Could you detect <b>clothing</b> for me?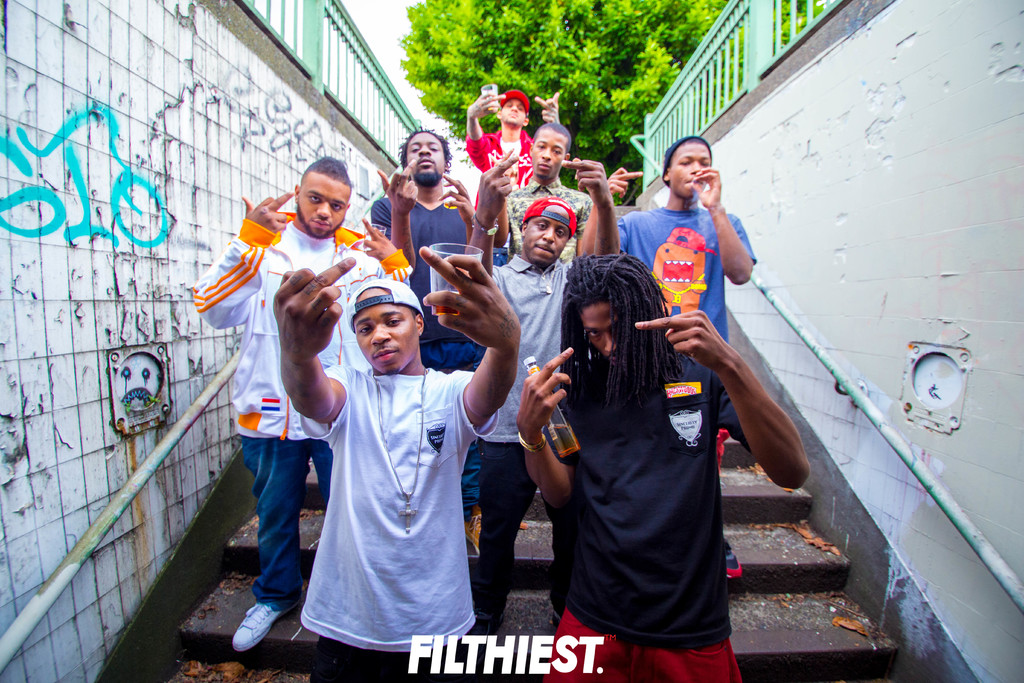
Detection result: l=365, t=192, r=474, b=522.
